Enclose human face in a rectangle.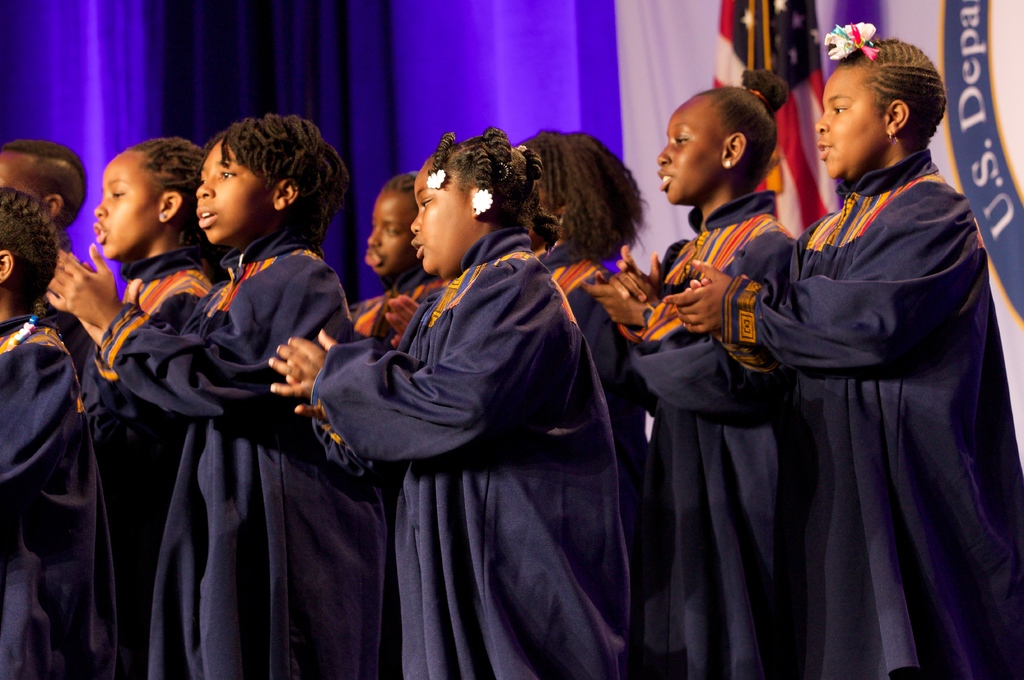
x1=193 y1=133 x2=293 y2=236.
